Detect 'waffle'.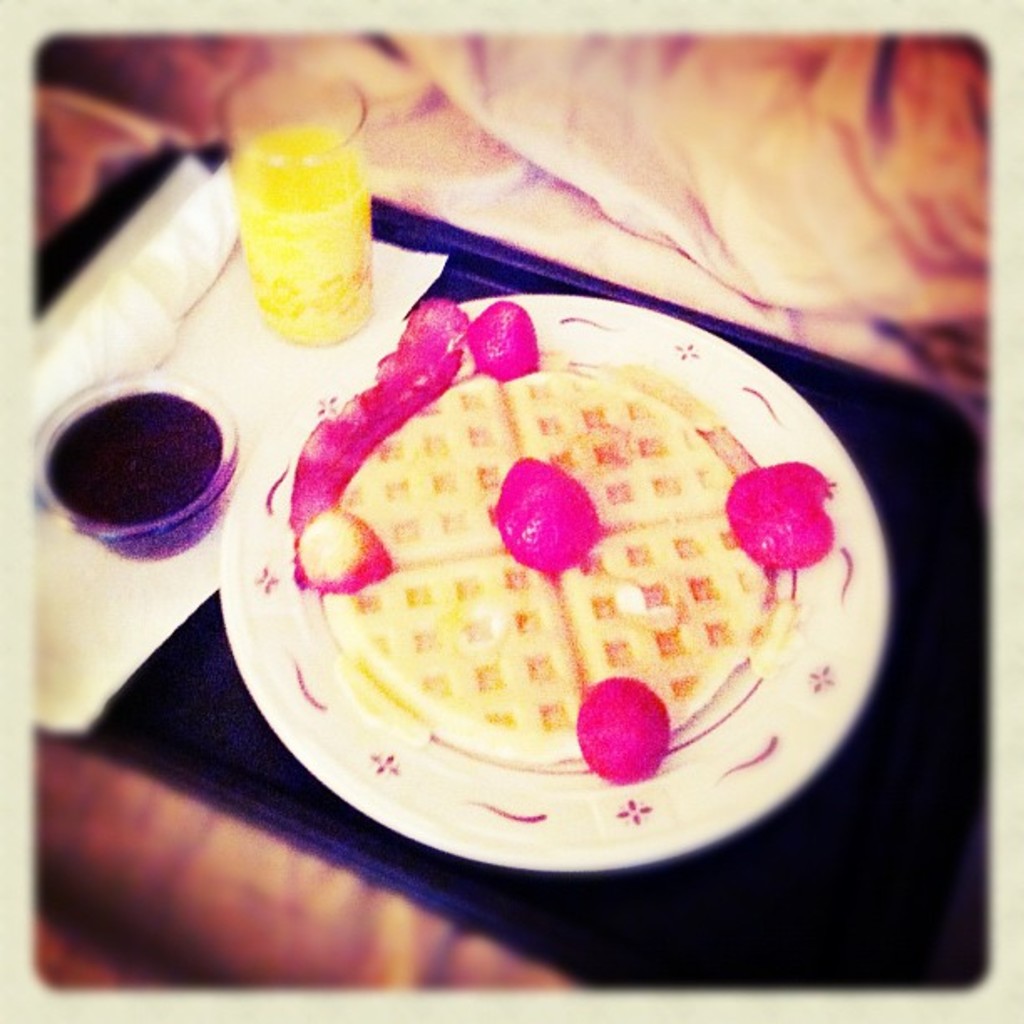
Detected at x1=316, y1=345, x2=801, y2=773.
